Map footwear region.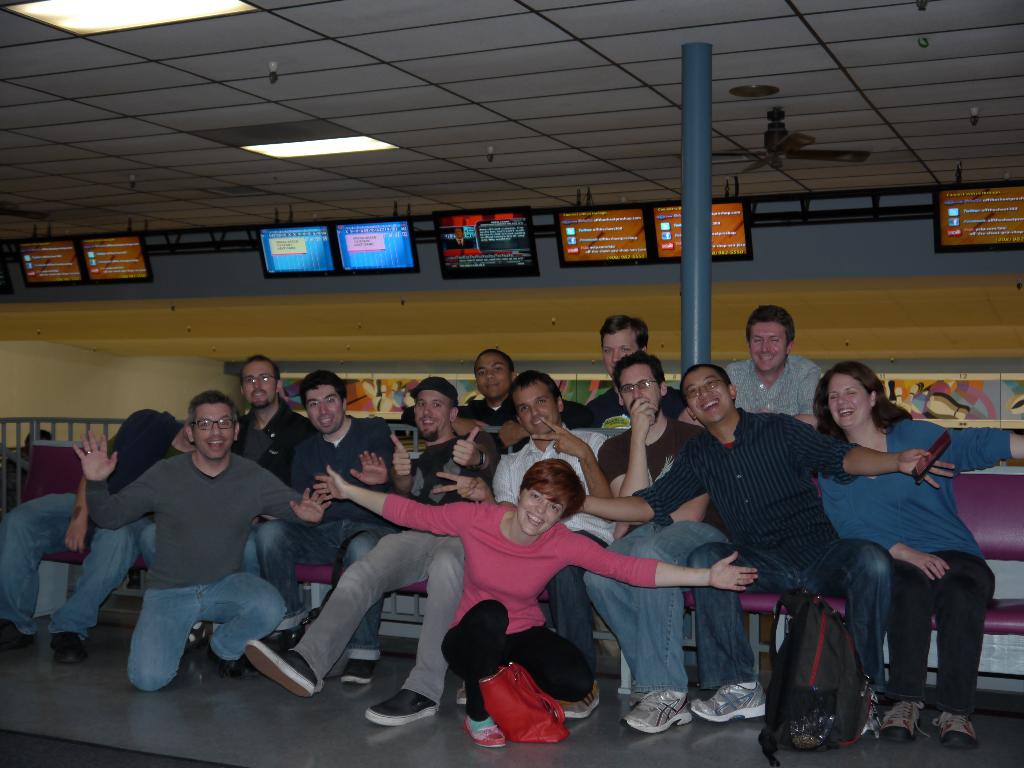
Mapped to rect(634, 690, 649, 710).
